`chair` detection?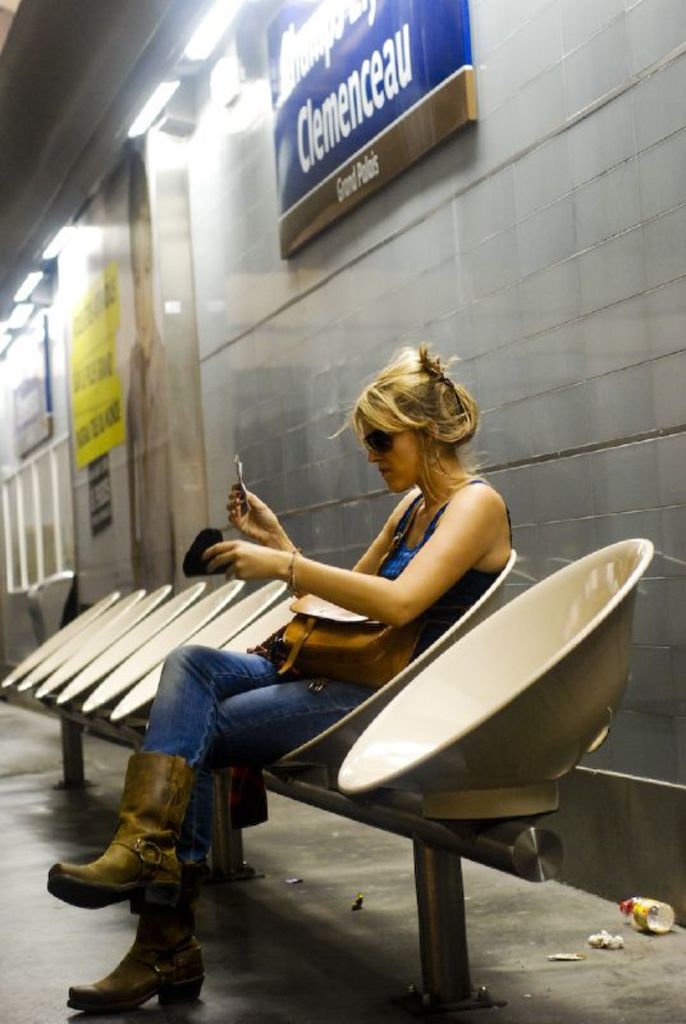
rect(232, 590, 299, 662)
